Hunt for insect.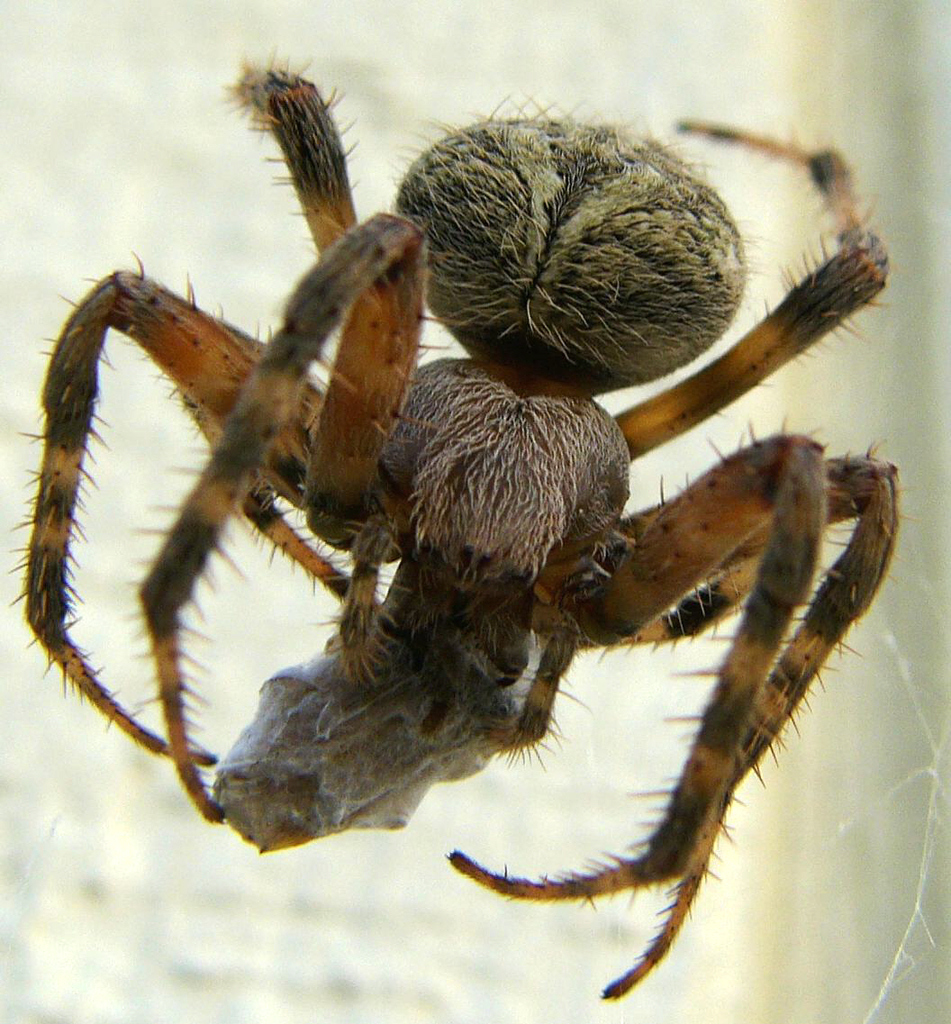
Hunted down at l=0, t=43, r=908, b=1008.
